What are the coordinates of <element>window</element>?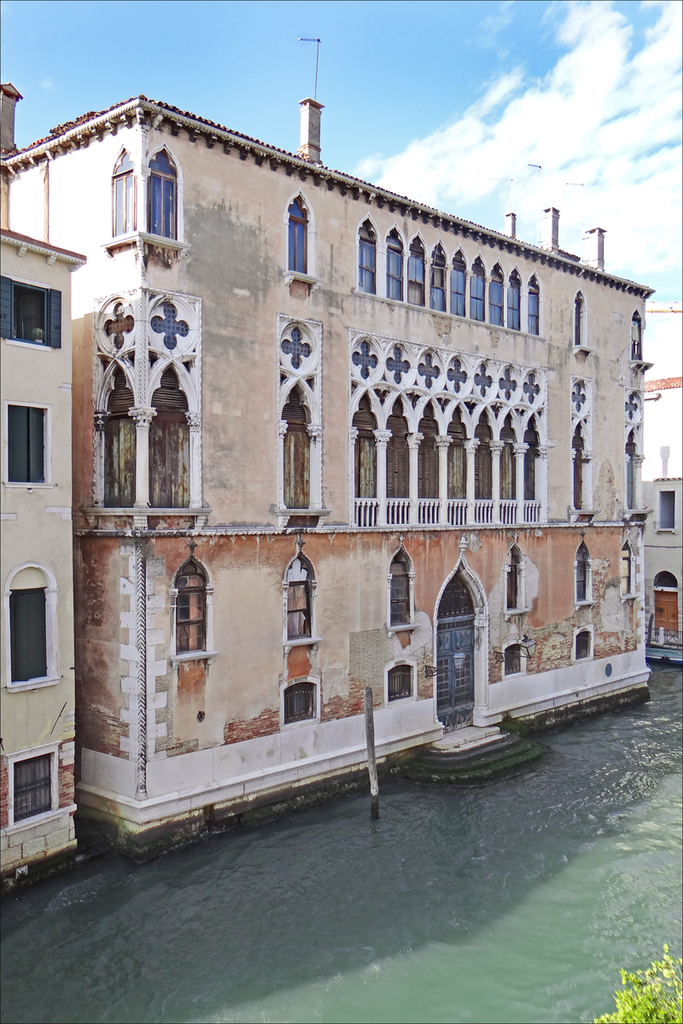
[left=386, top=659, right=416, bottom=697].
